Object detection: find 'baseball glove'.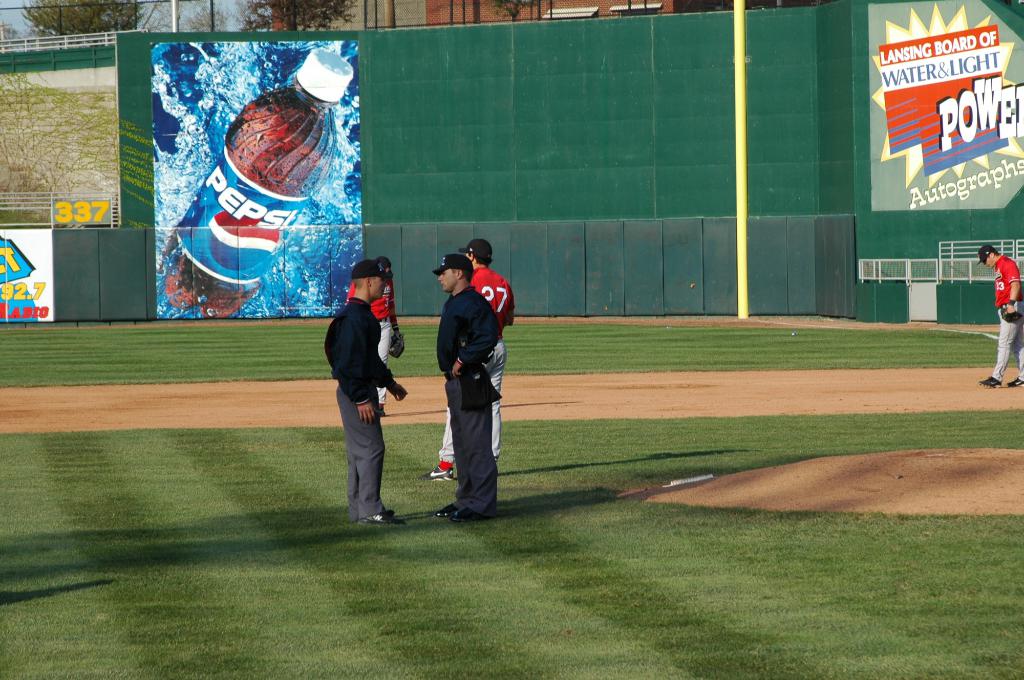
{"x1": 1001, "y1": 303, "x2": 1021, "y2": 319}.
